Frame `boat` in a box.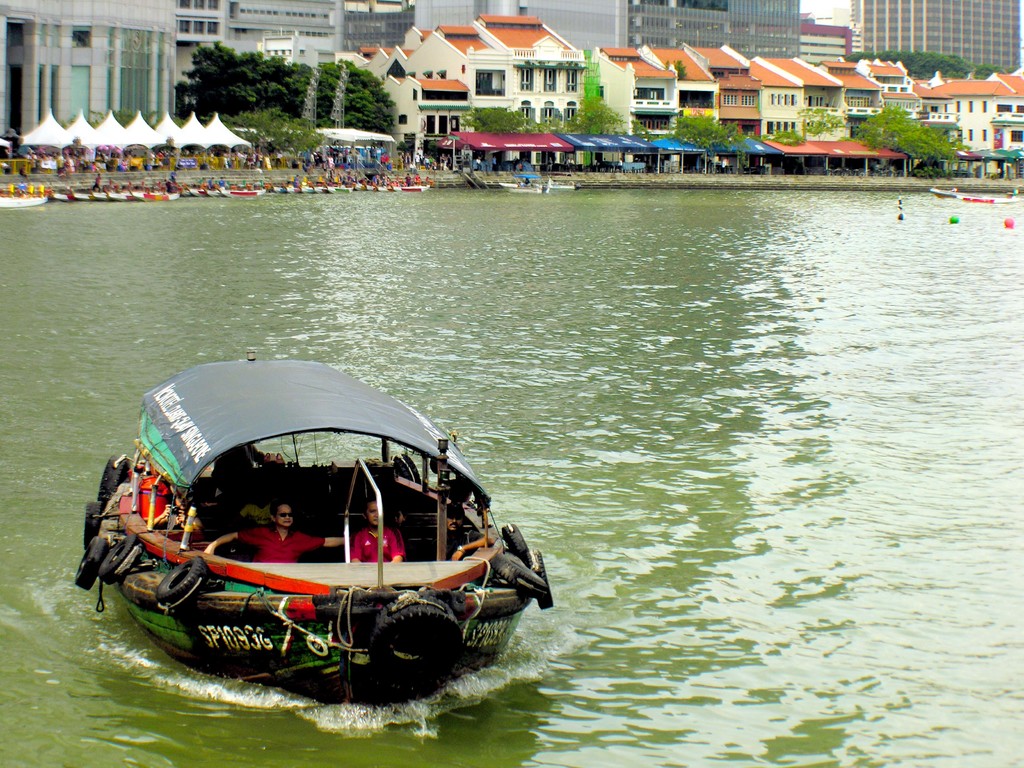
82,349,545,689.
